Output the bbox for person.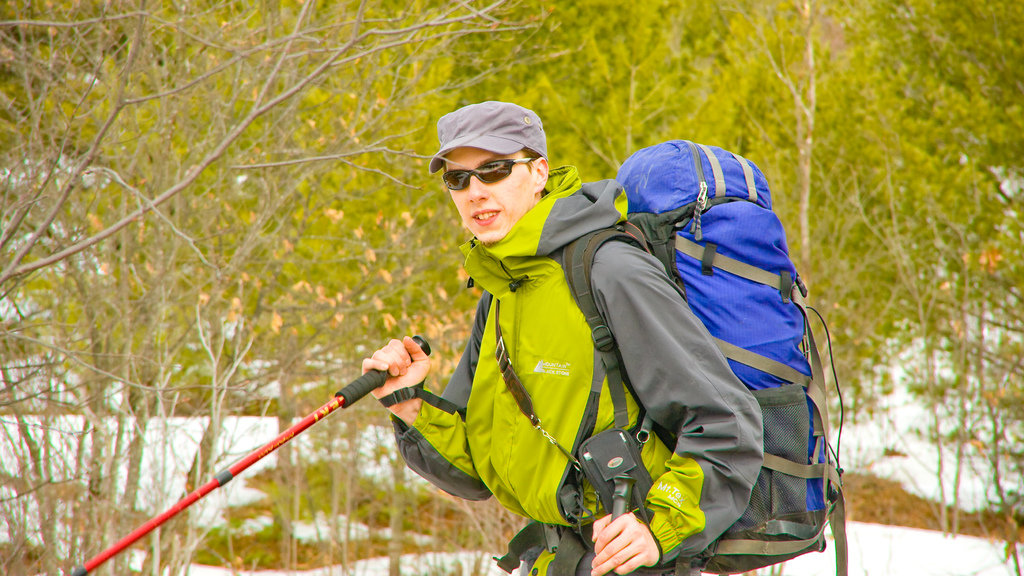
region(356, 95, 774, 575).
